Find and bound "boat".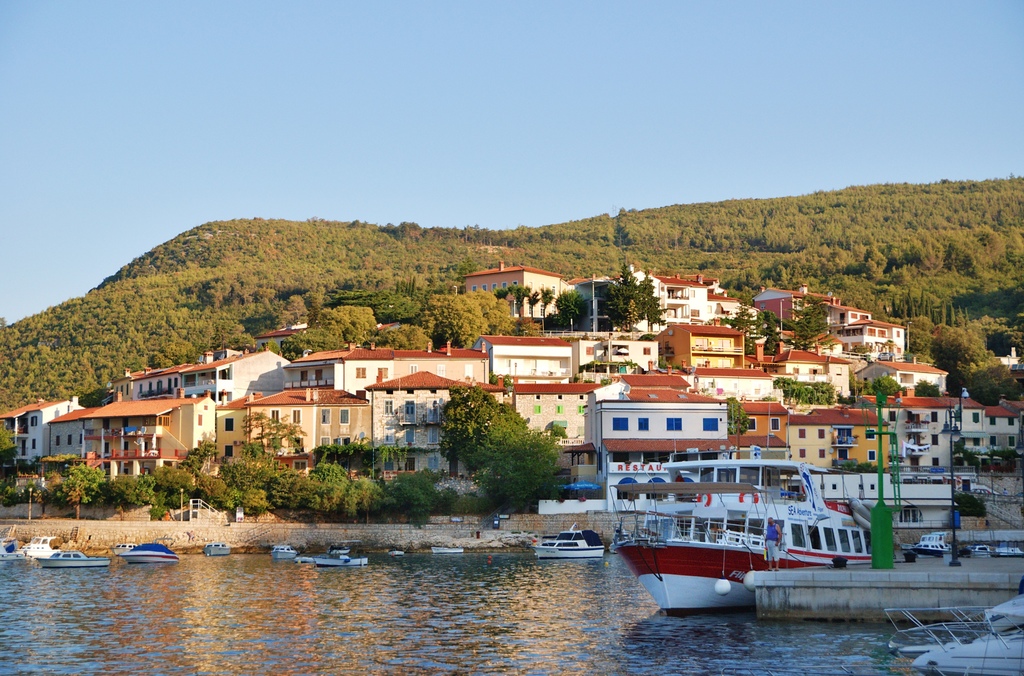
Bound: bbox=(392, 551, 402, 553).
